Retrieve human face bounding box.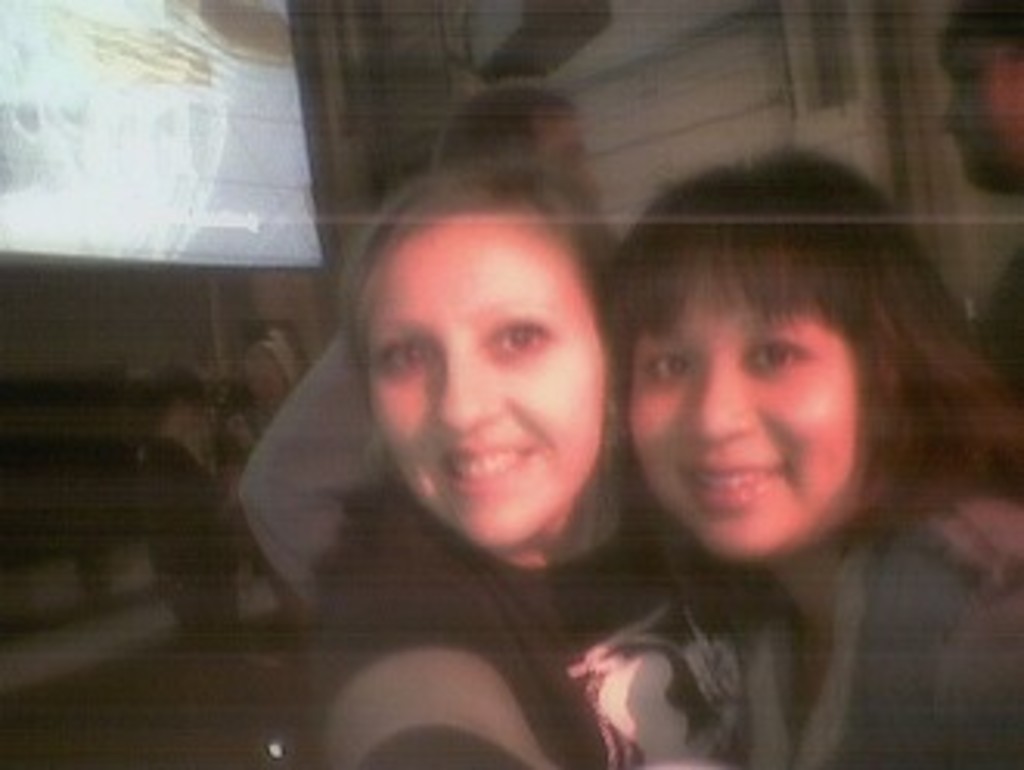
Bounding box: [937, 31, 1021, 183].
